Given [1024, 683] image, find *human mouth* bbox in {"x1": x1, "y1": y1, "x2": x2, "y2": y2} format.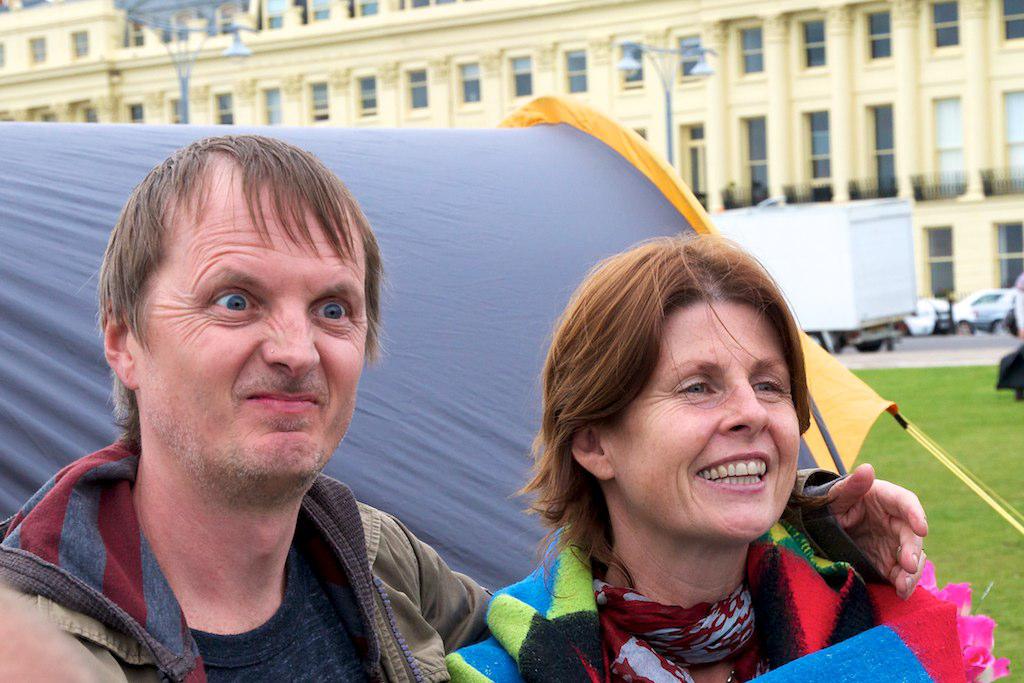
{"x1": 693, "y1": 455, "x2": 770, "y2": 493}.
